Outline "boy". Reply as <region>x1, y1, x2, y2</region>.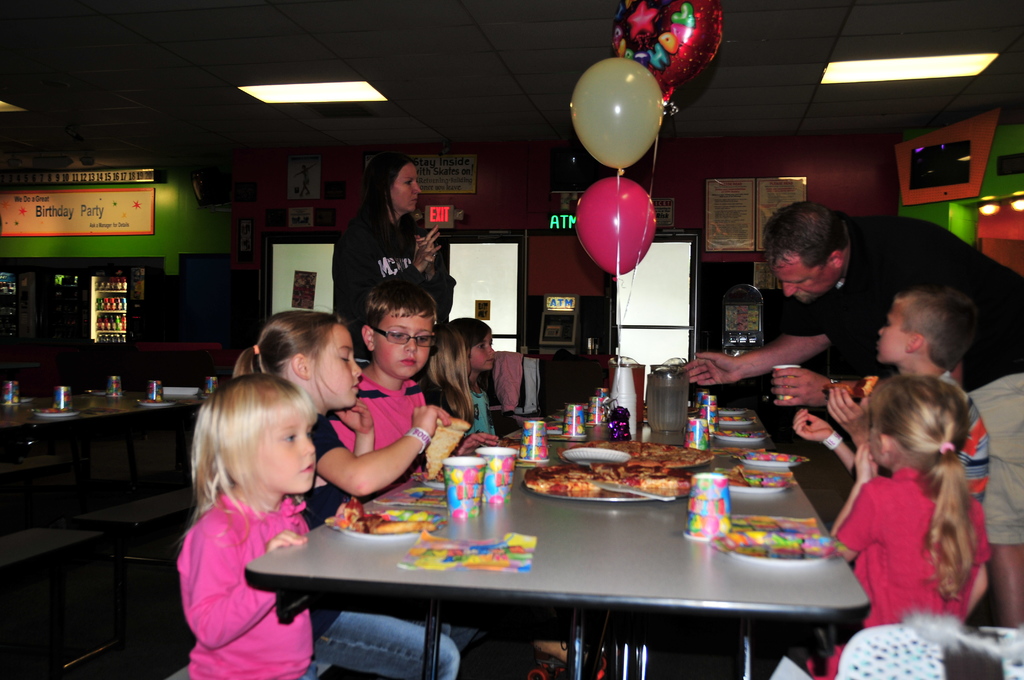
<region>829, 286, 987, 494</region>.
